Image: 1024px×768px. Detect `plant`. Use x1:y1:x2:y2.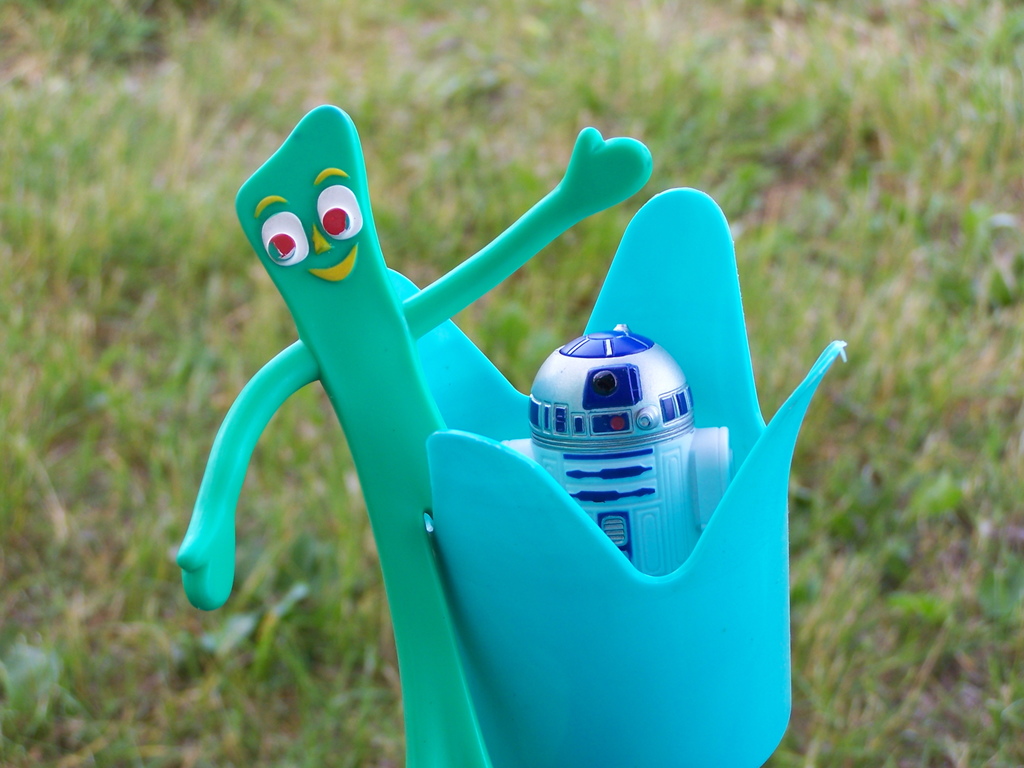
2:625:83:767.
